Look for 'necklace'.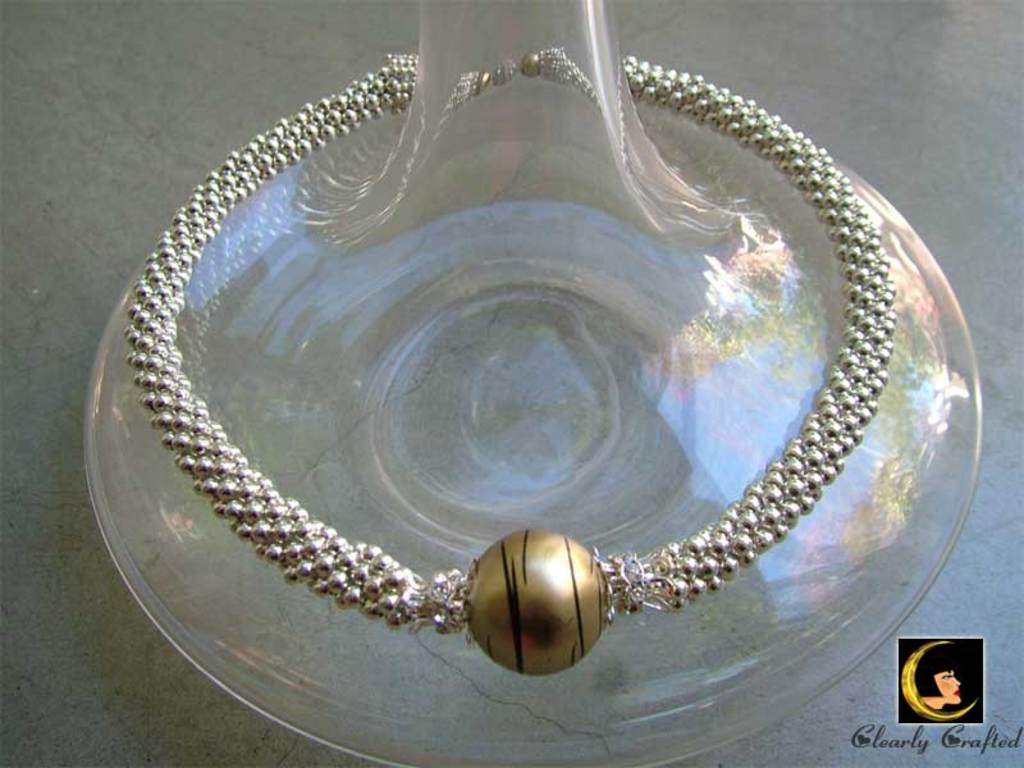
Found: bbox=(124, 42, 902, 675).
